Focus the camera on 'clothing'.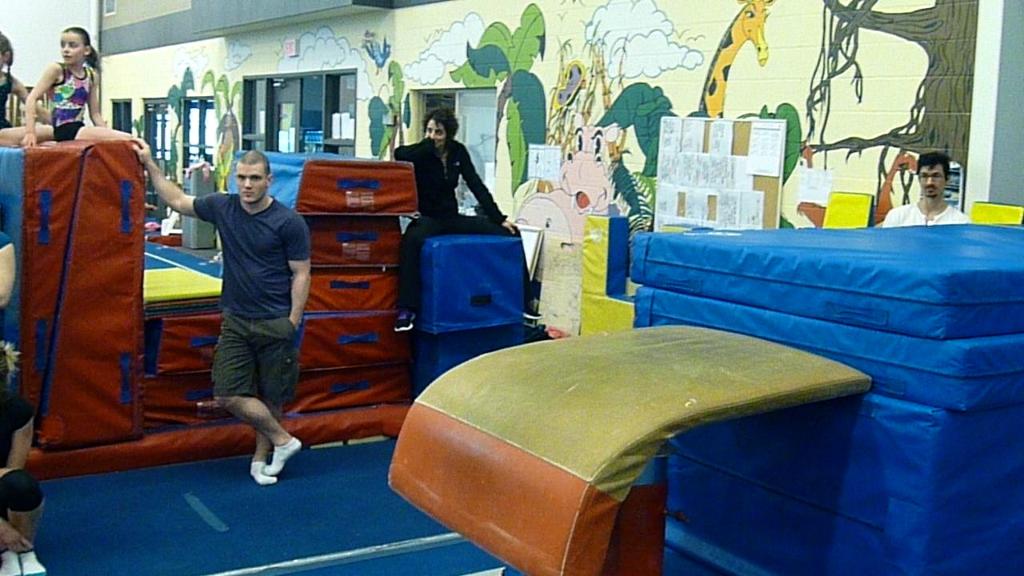
Focus region: 184, 146, 296, 429.
